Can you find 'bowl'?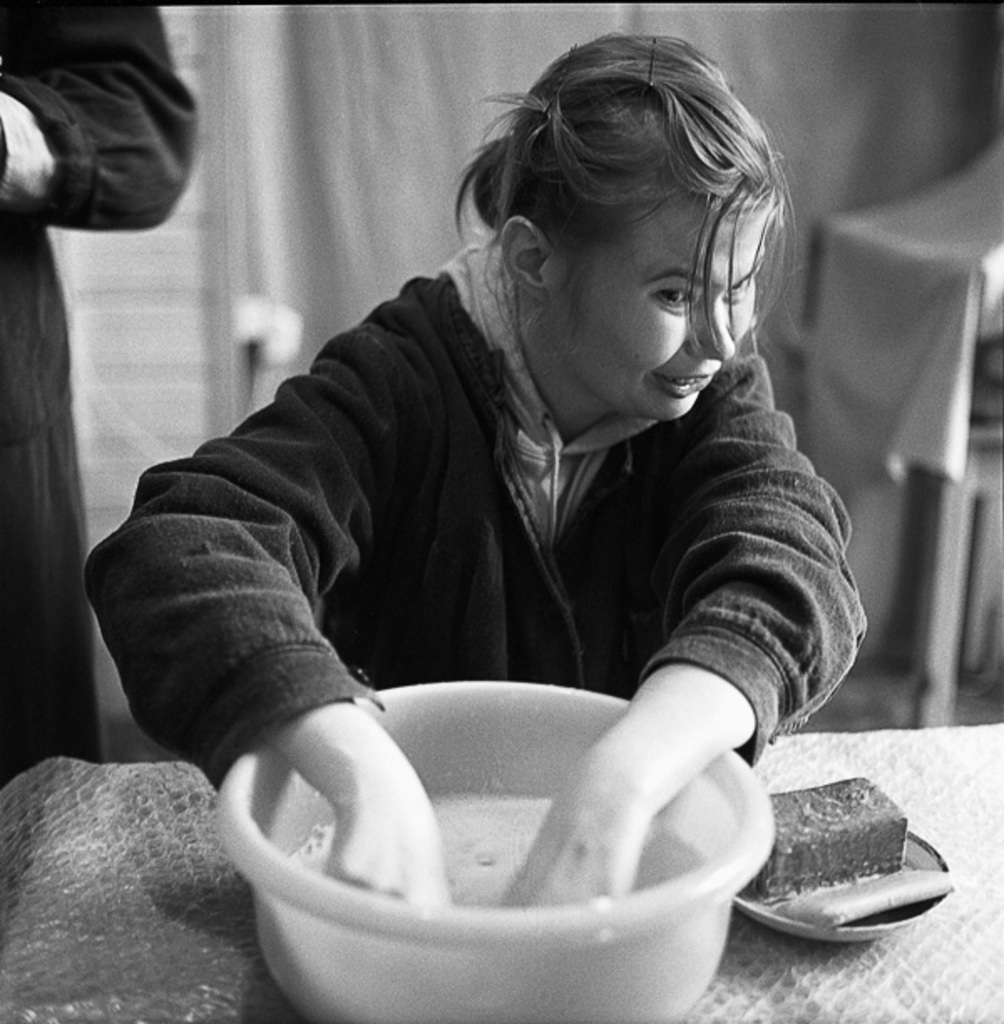
Yes, bounding box: bbox=(254, 582, 761, 979).
